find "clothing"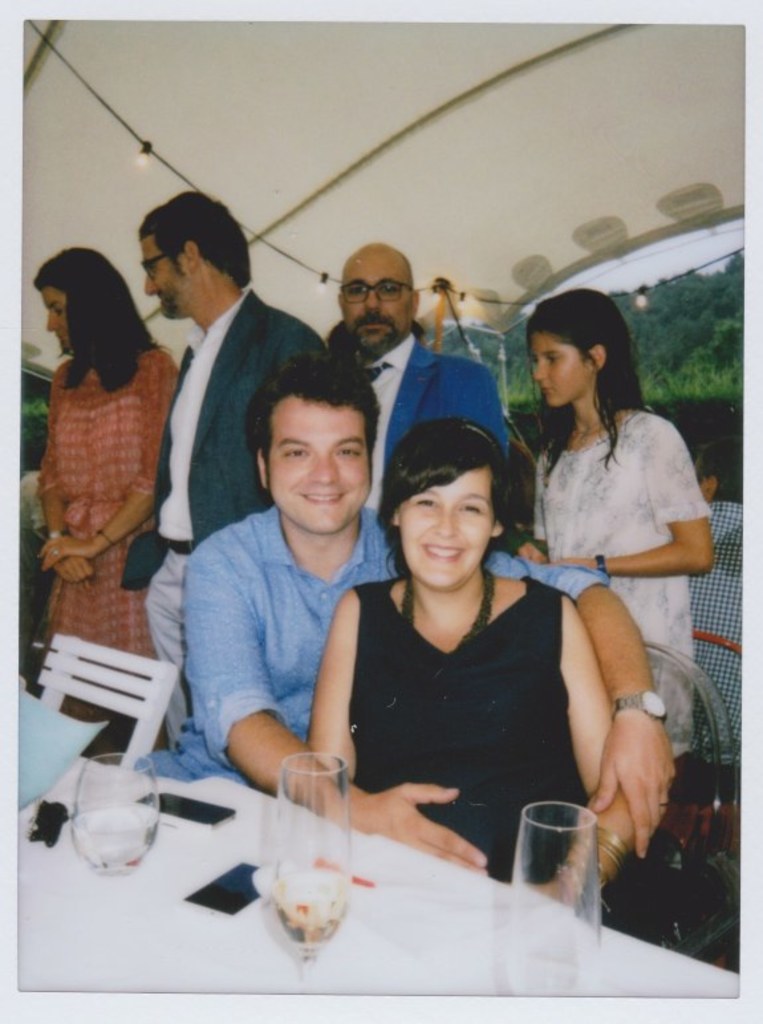
689:496:750:781
